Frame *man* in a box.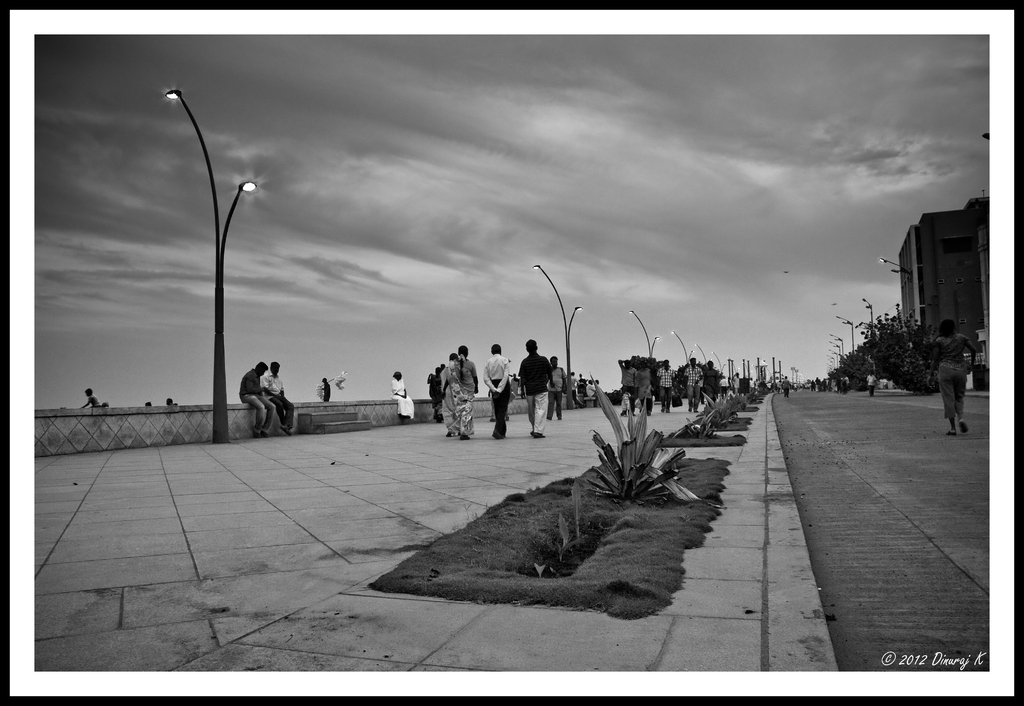
262, 358, 296, 431.
